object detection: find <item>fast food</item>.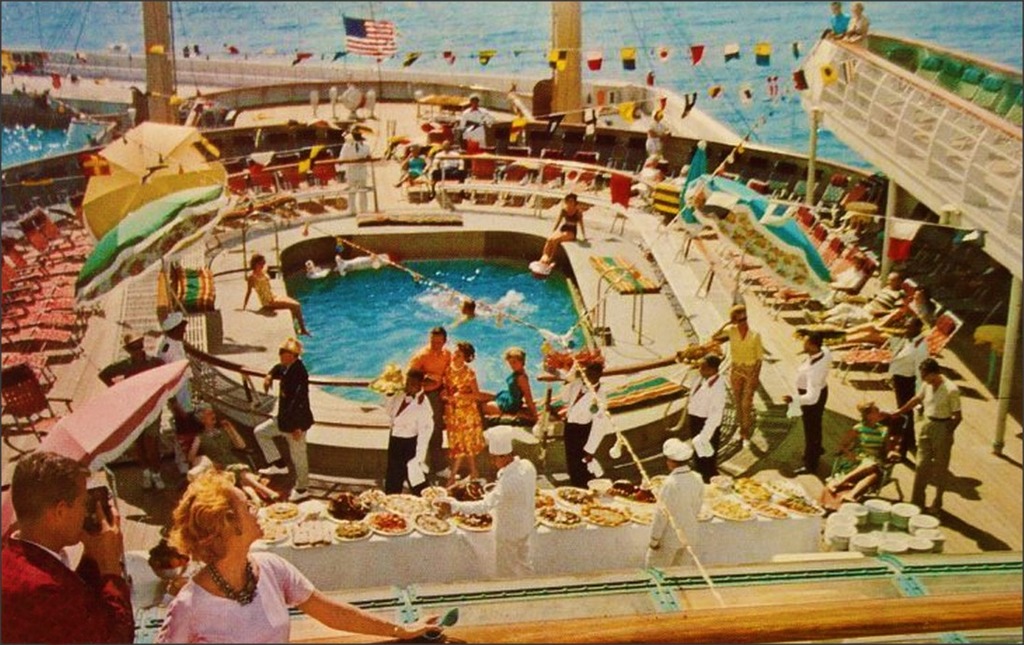
BBox(734, 476, 770, 501).
